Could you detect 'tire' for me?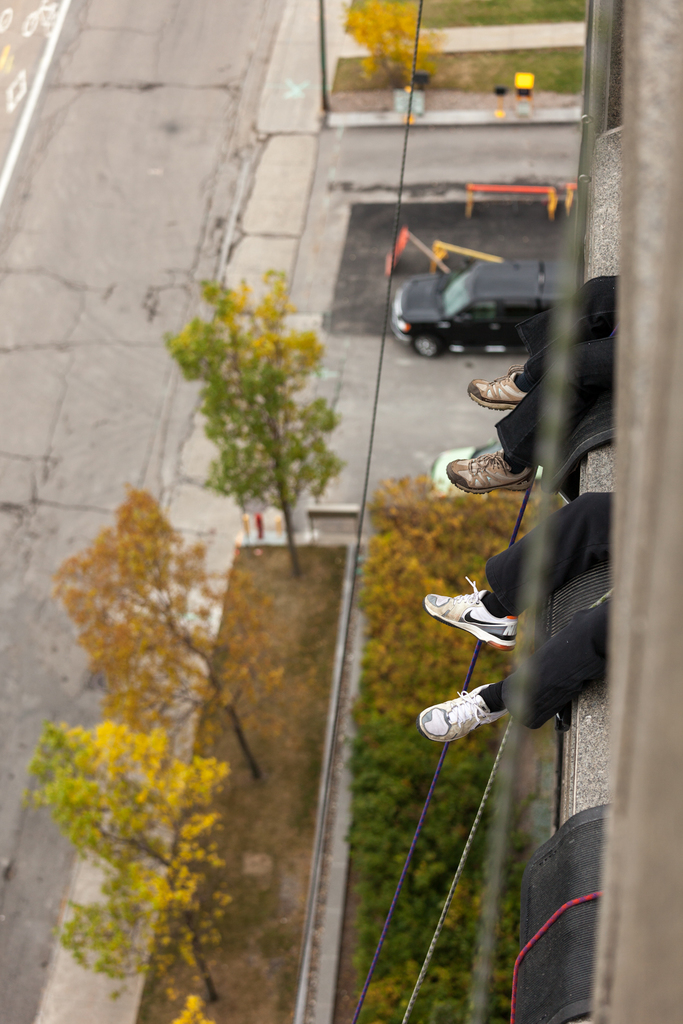
Detection result: l=411, t=328, r=445, b=356.
